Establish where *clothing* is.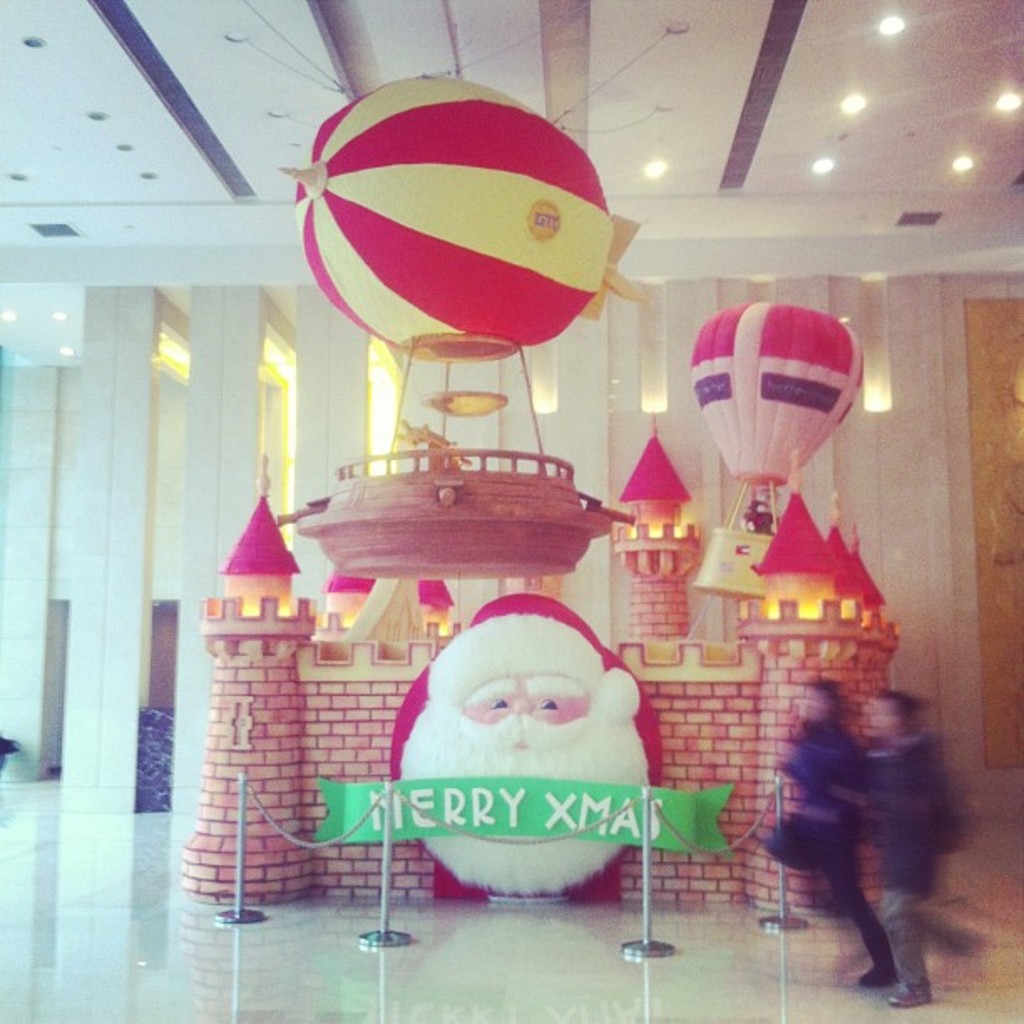
Established at 850, 731, 982, 991.
